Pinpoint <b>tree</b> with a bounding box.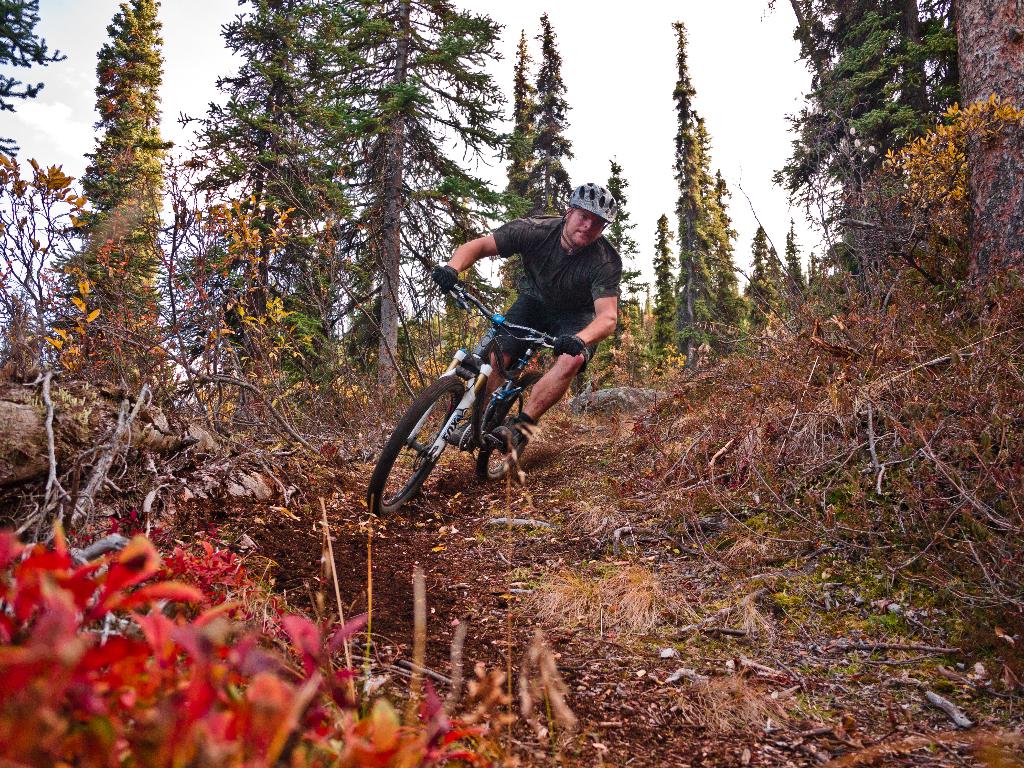
[20, 12, 207, 538].
